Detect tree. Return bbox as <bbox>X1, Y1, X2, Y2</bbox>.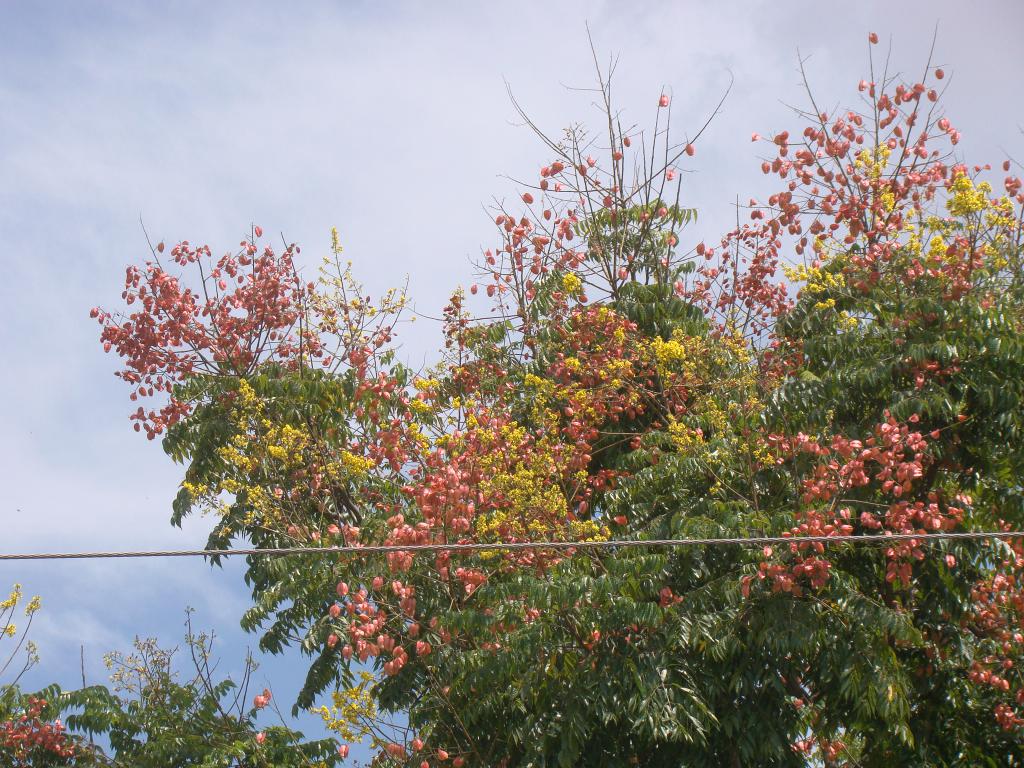
<bbox>0, 21, 1023, 767</bbox>.
